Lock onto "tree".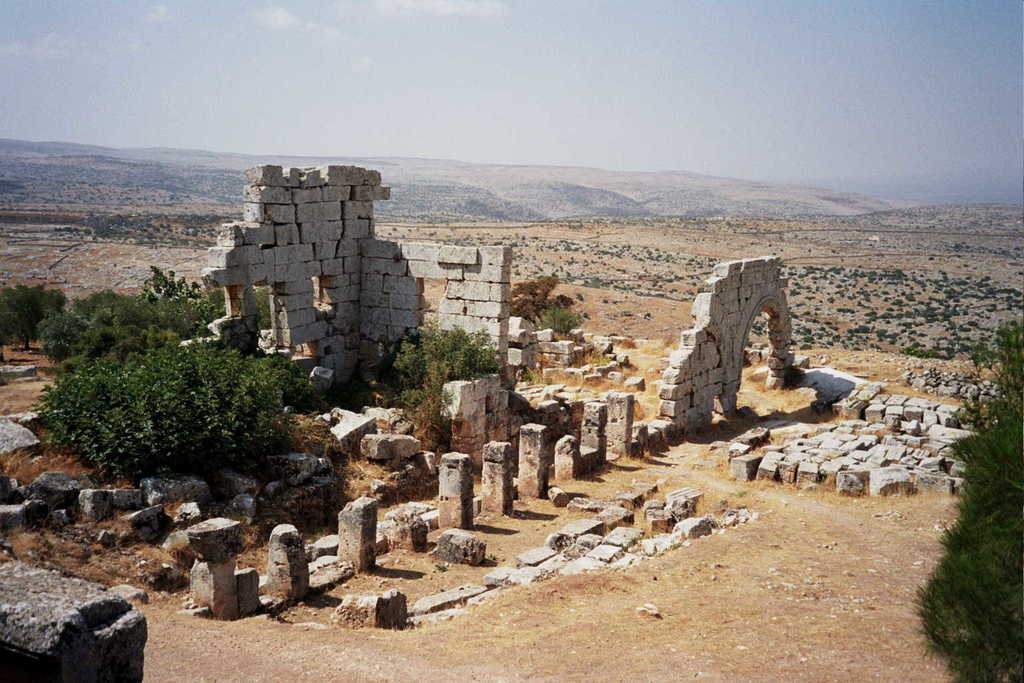
Locked: (x1=919, y1=317, x2=1023, y2=682).
